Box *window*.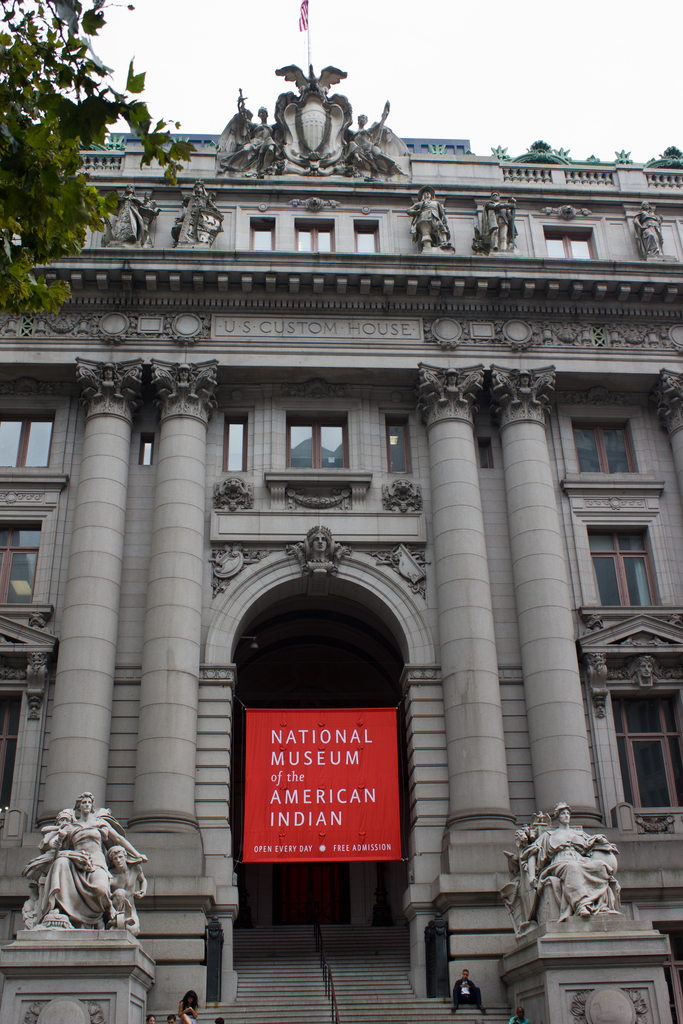
226,412,246,468.
